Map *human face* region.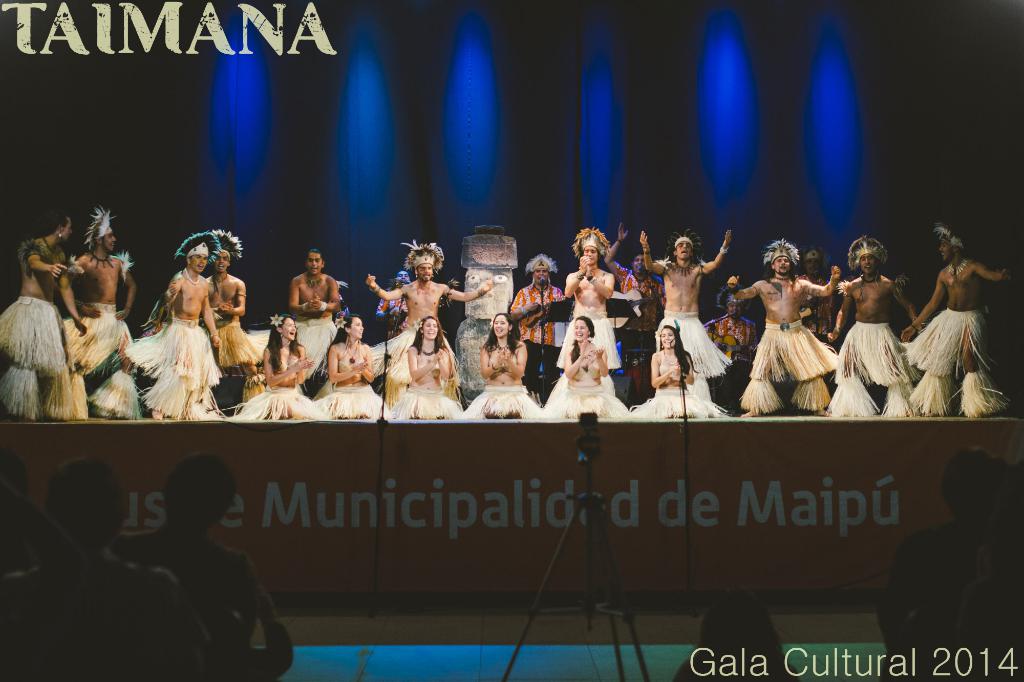
Mapped to [778, 260, 785, 269].
